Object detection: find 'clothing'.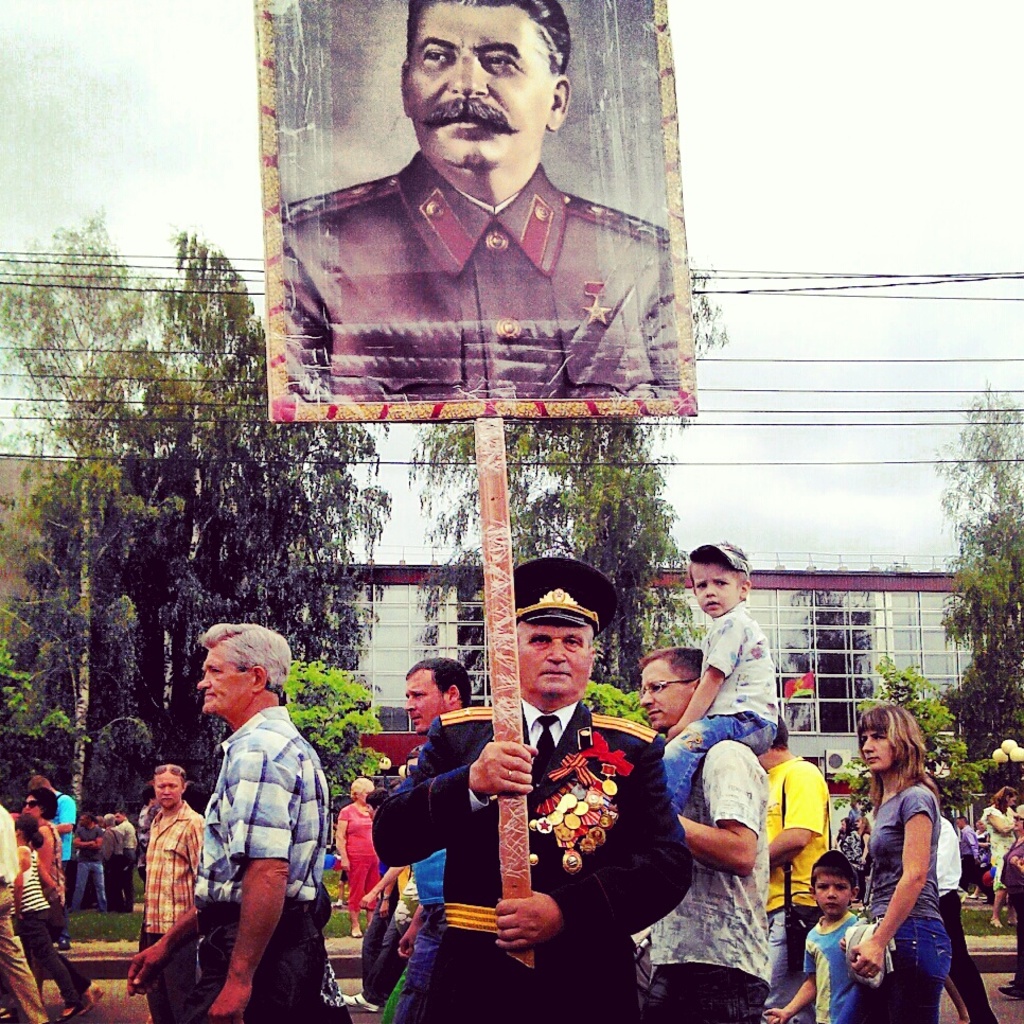
293, 108, 665, 399.
